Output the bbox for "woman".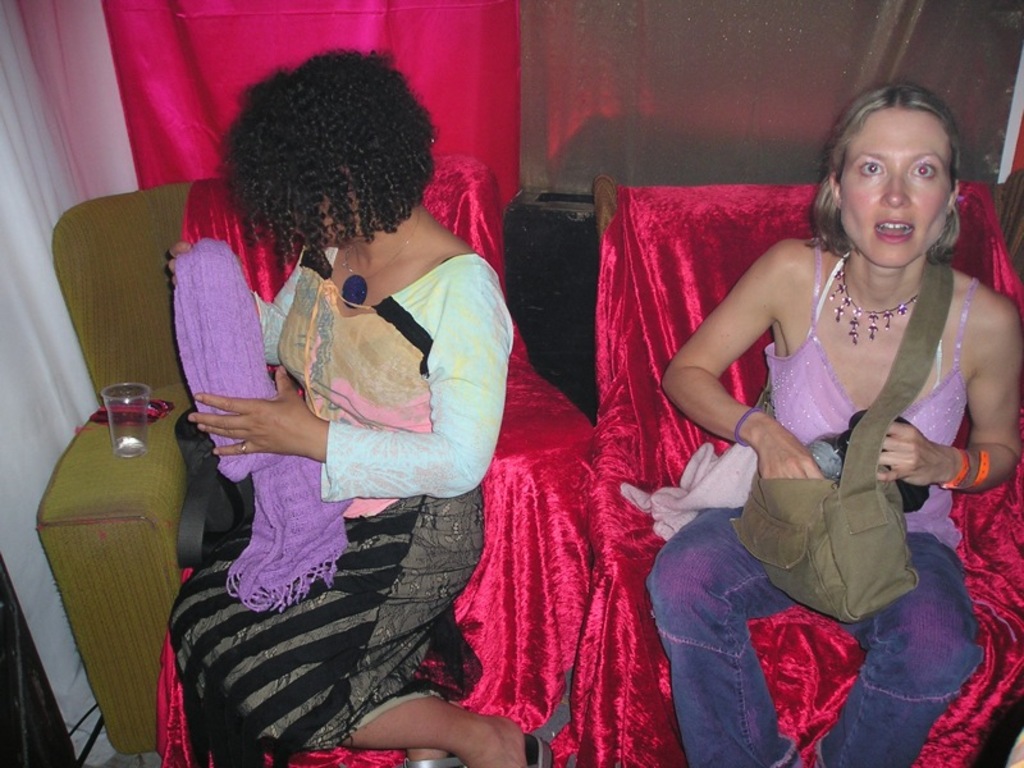
Rect(178, 40, 1023, 767).
